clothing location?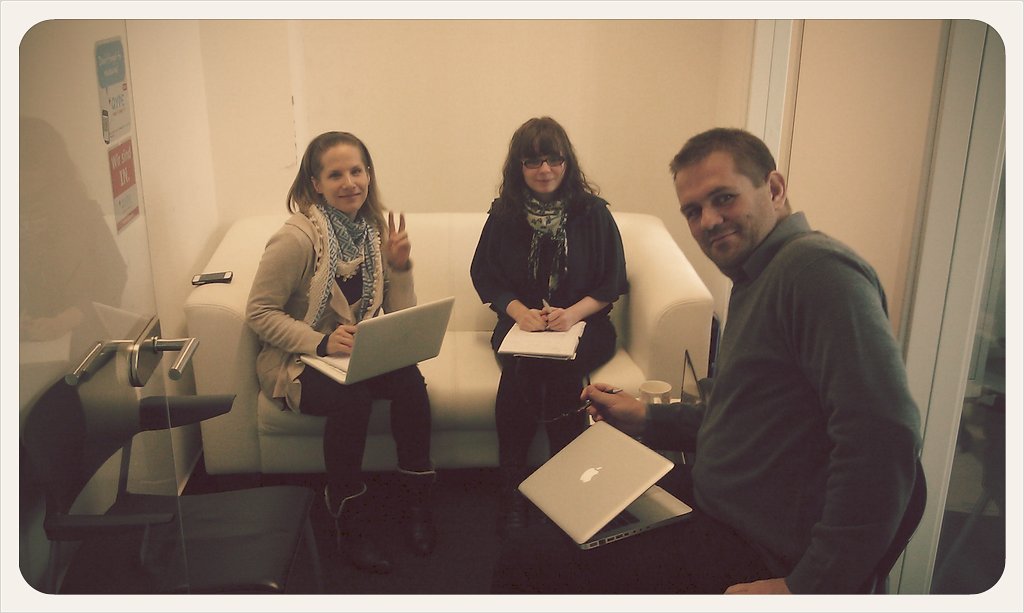
crop(248, 174, 420, 458)
